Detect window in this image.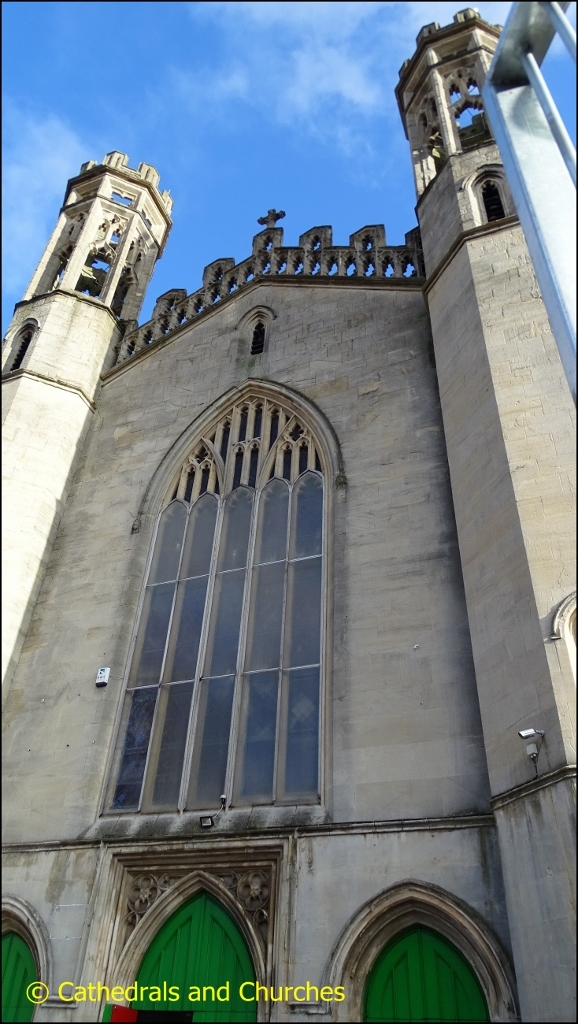
Detection: Rect(91, 390, 321, 814).
